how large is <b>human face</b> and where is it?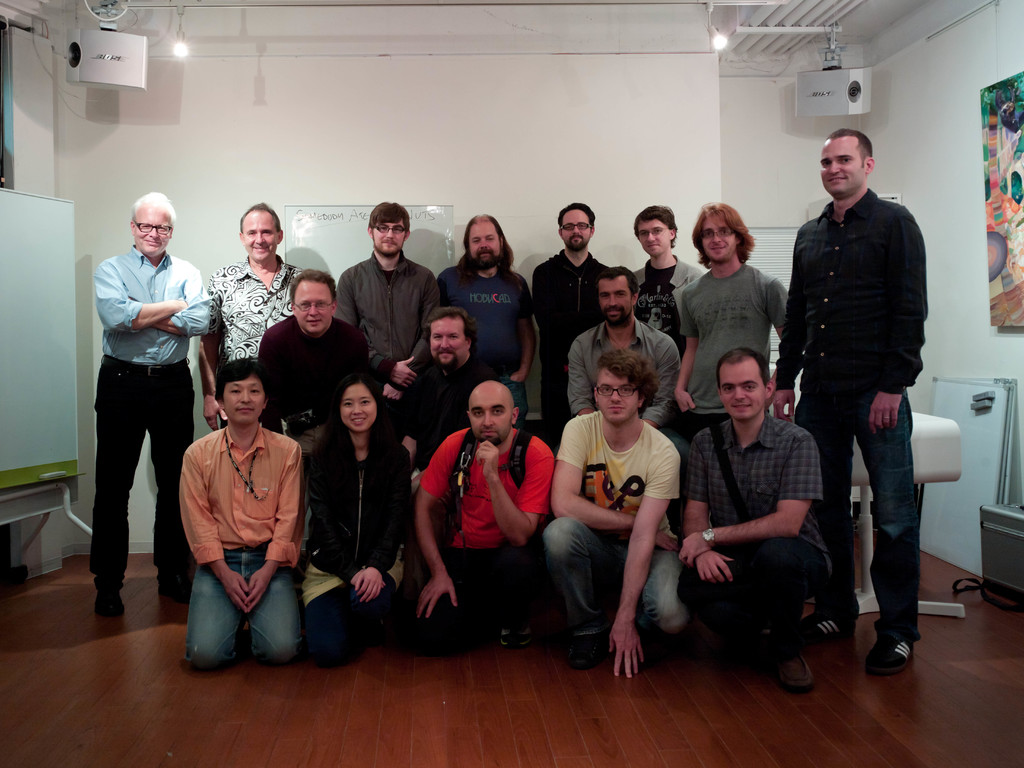
Bounding box: crop(468, 385, 510, 445).
